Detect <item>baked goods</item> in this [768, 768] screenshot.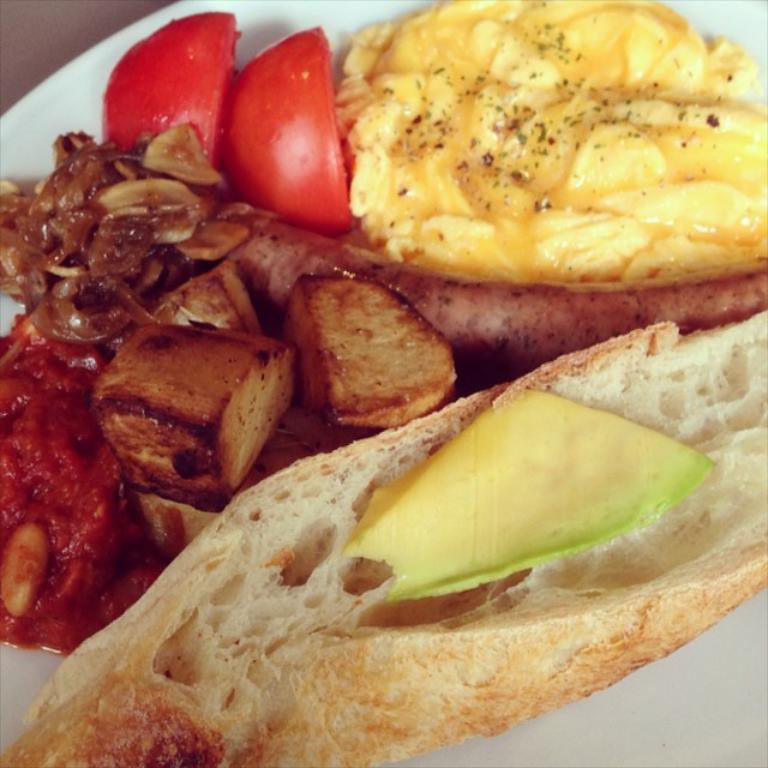
Detection: bbox=(0, 124, 467, 659).
